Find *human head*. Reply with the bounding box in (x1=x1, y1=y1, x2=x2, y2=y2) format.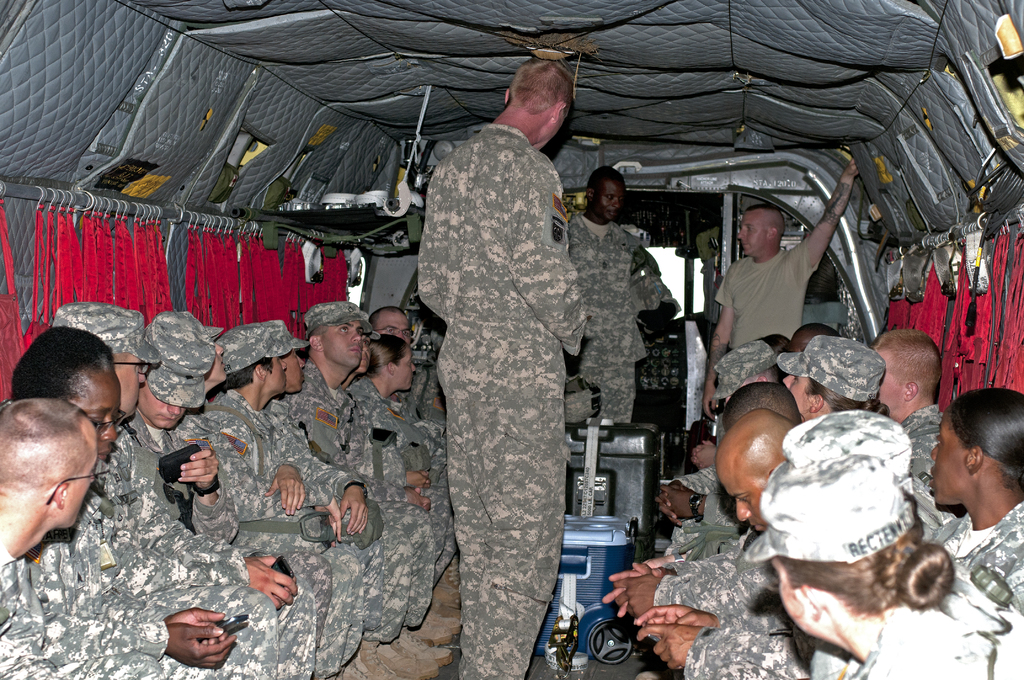
(x1=778, y1=332, x2=886, y2=417).
